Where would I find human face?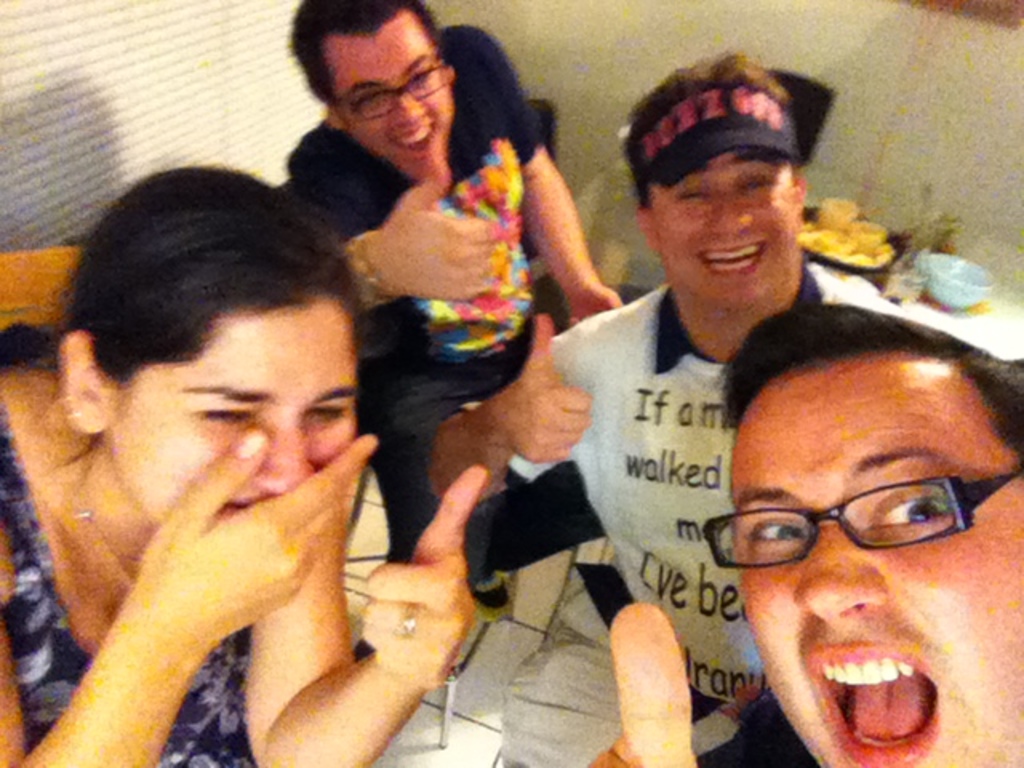
At (x1=648, y1=150, x2=800, y2=306).
